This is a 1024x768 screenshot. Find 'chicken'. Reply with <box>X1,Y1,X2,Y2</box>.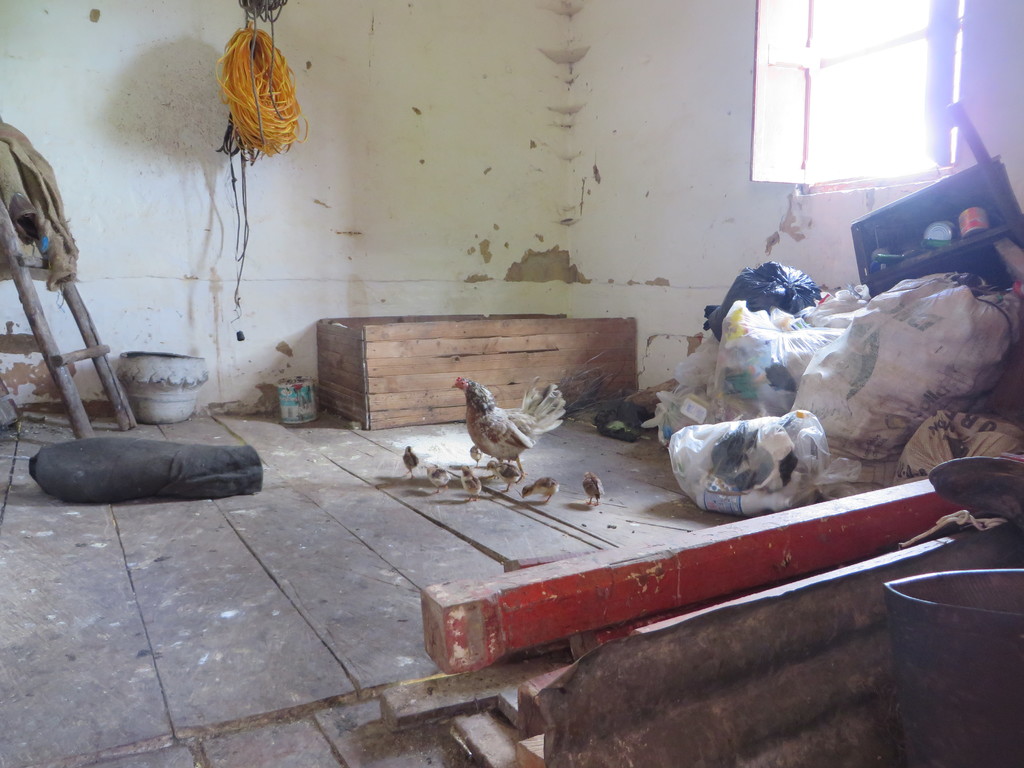
<box>439,369,568,484</box>.
